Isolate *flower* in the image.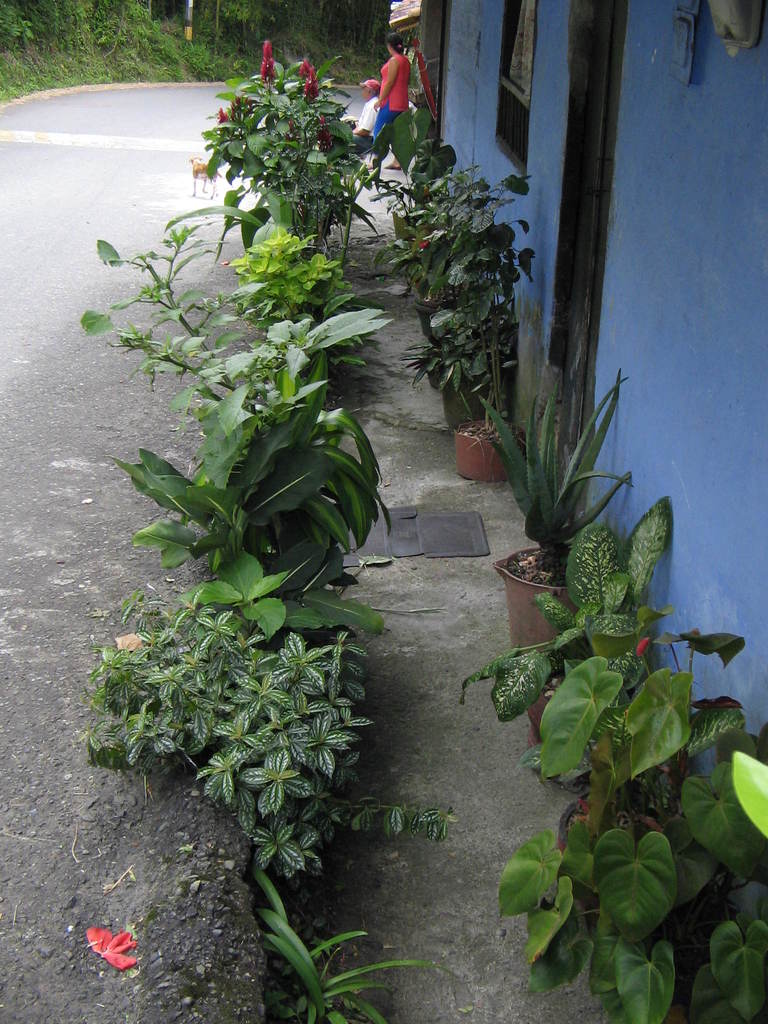
Isolated region: bbox(258, 42, 274, 82).
